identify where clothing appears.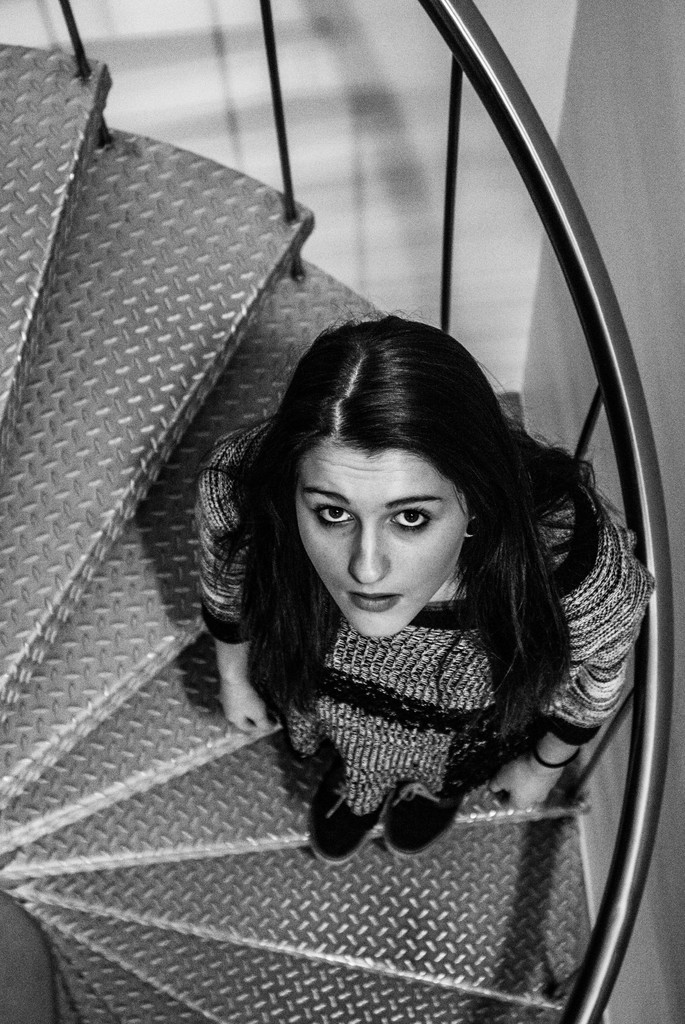
Appears at pyautogui.locateOnScreen(190, 417, 657, 810).
